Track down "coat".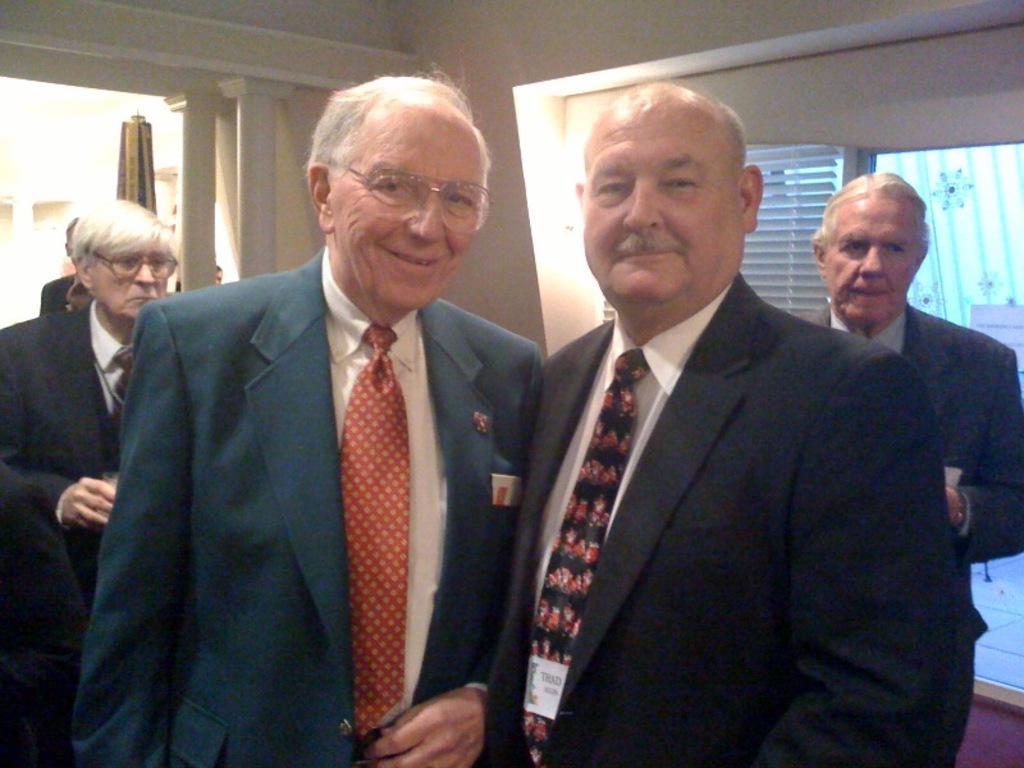
Tracked to BBox(785, 294, 1023, 572).
